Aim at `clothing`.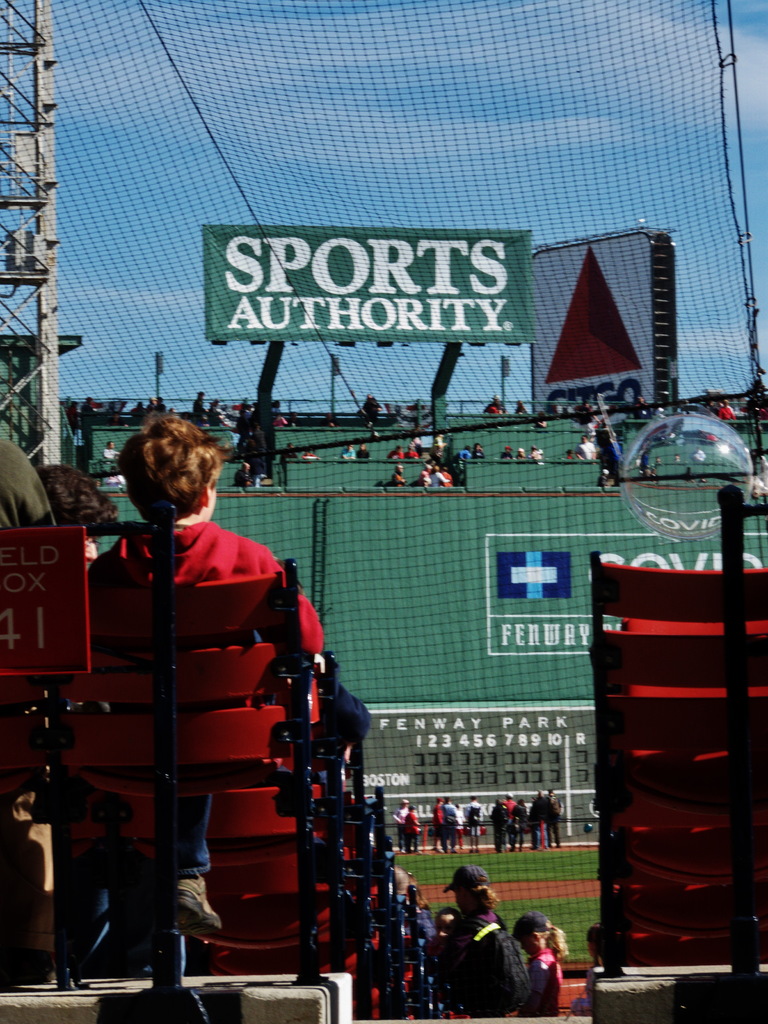
Aimed at (left=389, top=449, right=406, bottom=463).
